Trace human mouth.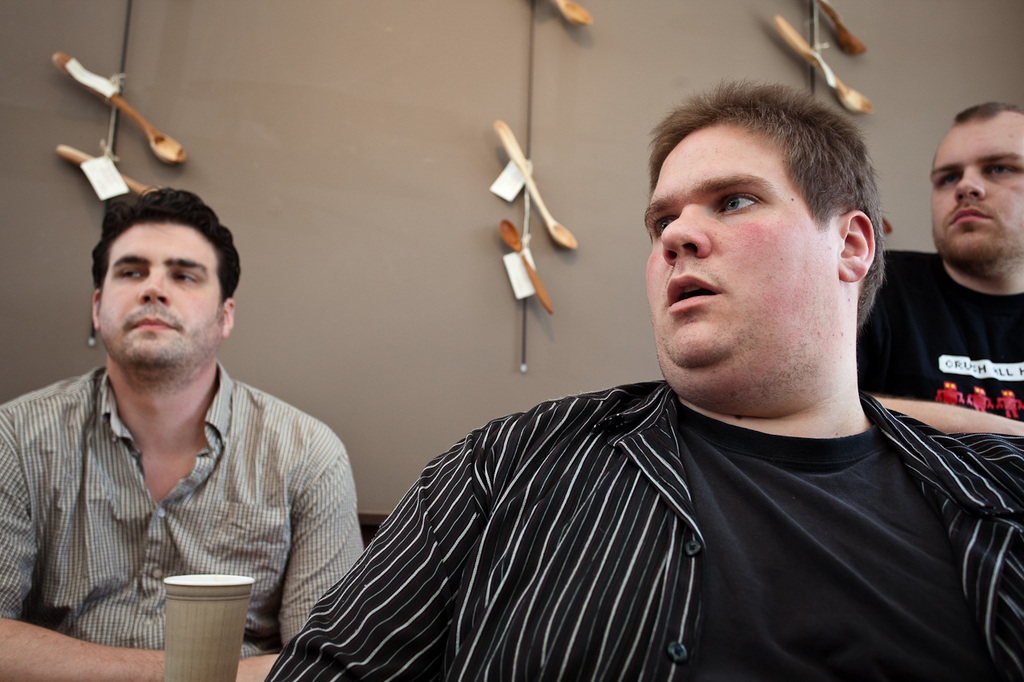
Traced to bbox(133, 309, 176, 334).
